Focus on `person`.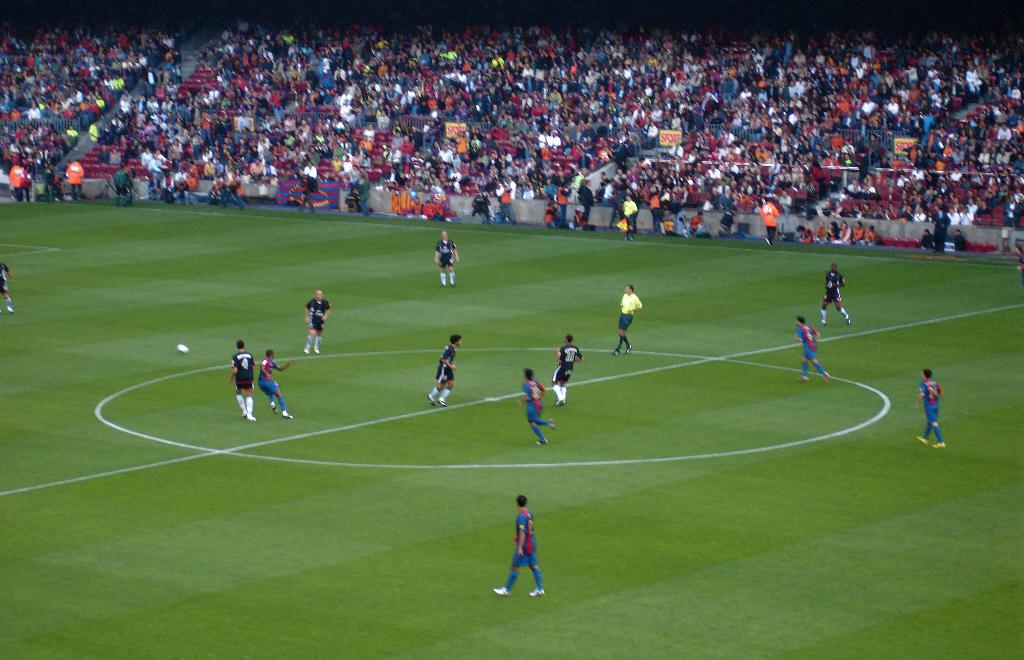
Focused at Rect(303, 289, 333, 356).
